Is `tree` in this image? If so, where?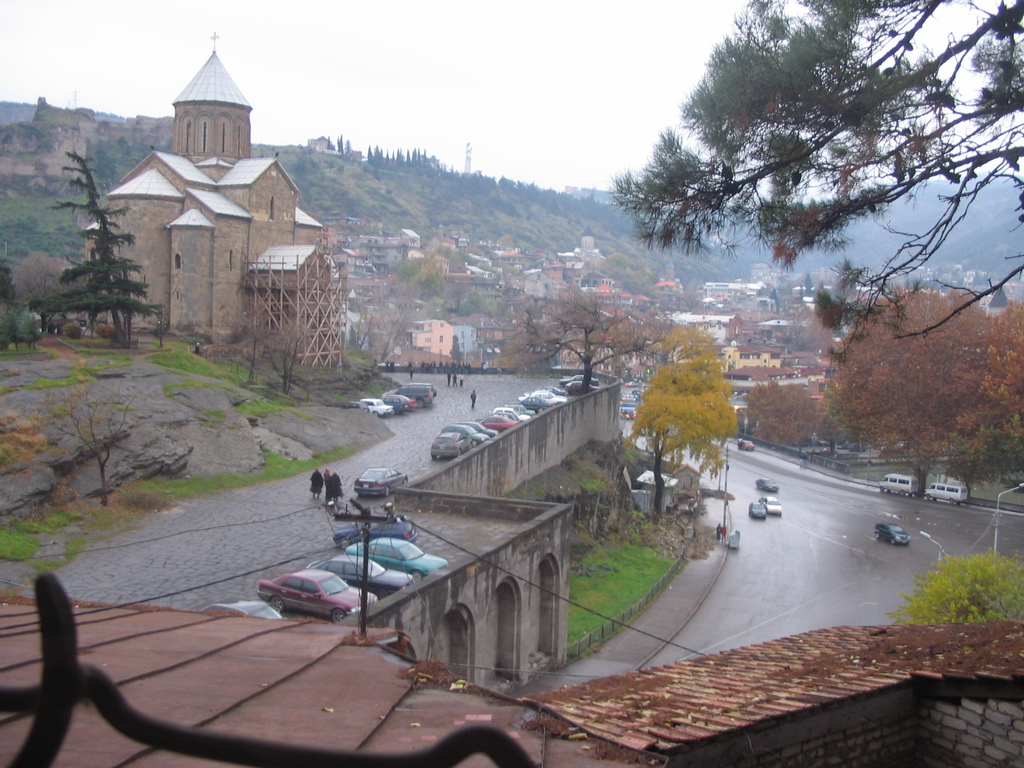
Yes, at <bbox>0, 300, 44, 345</bbox>.
